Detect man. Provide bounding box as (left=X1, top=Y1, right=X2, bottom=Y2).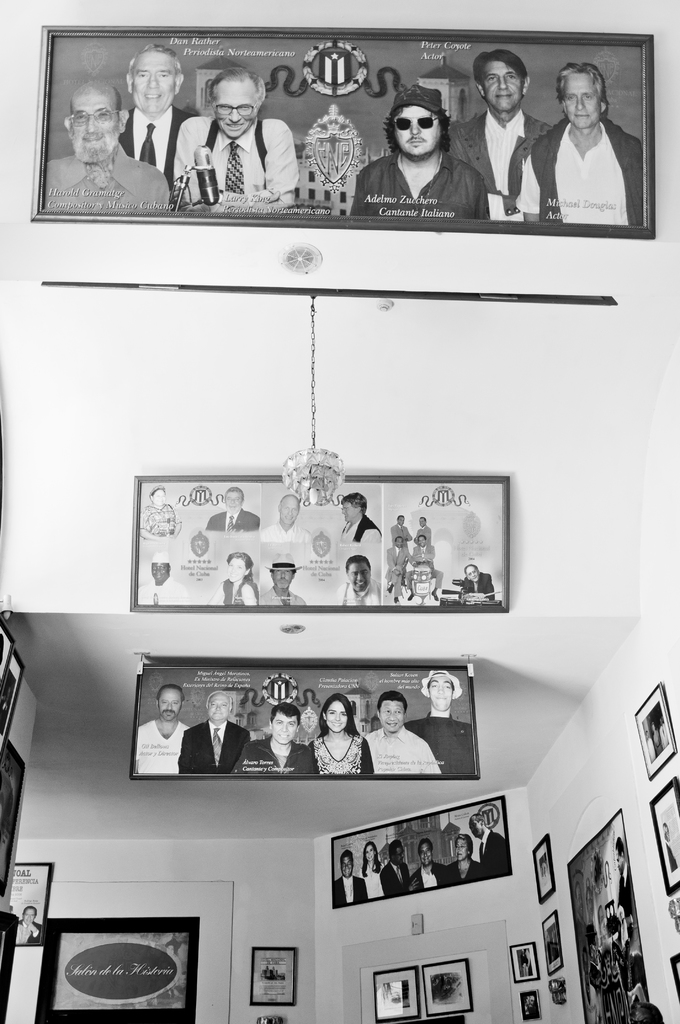
(left=385, top=536, right=413, bottom=604).
